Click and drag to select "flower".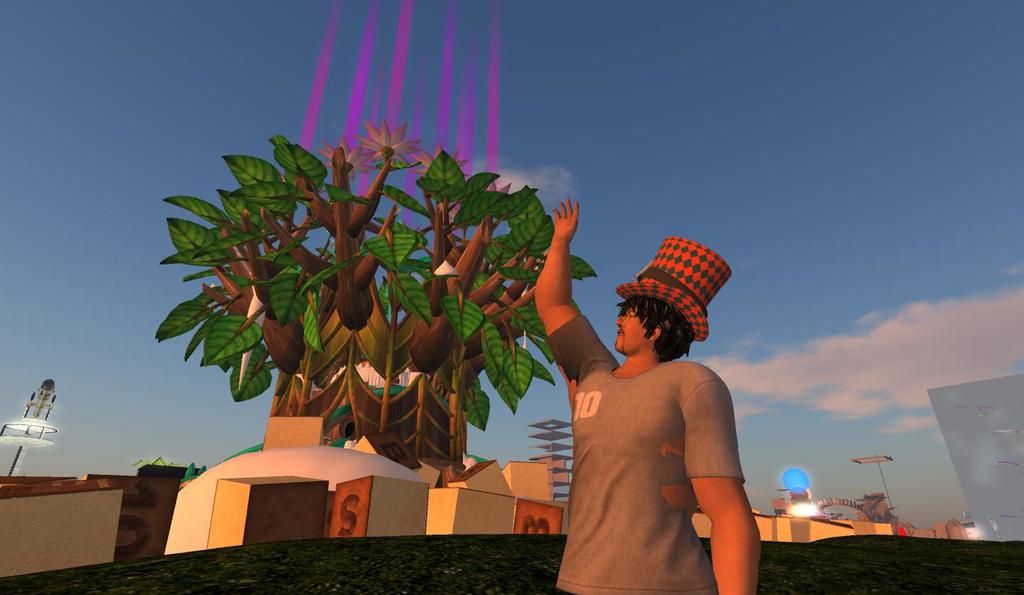
Selection: <bbox>355, 122, 409, 171</bbox>.
